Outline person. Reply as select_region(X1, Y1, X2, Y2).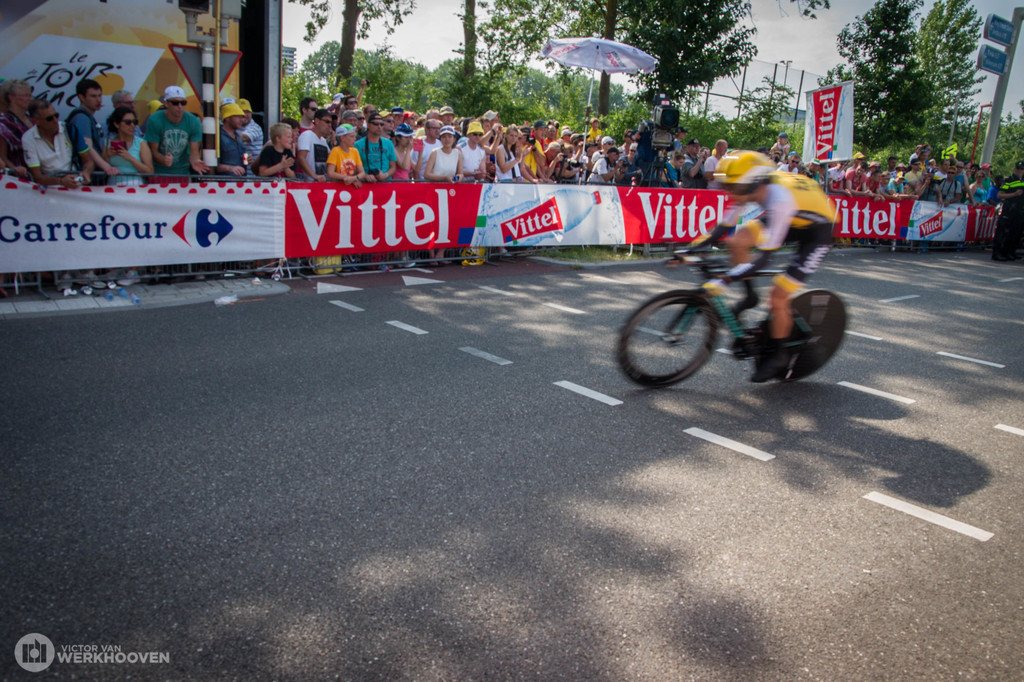
select_region(993, 161, 1023, 257).
